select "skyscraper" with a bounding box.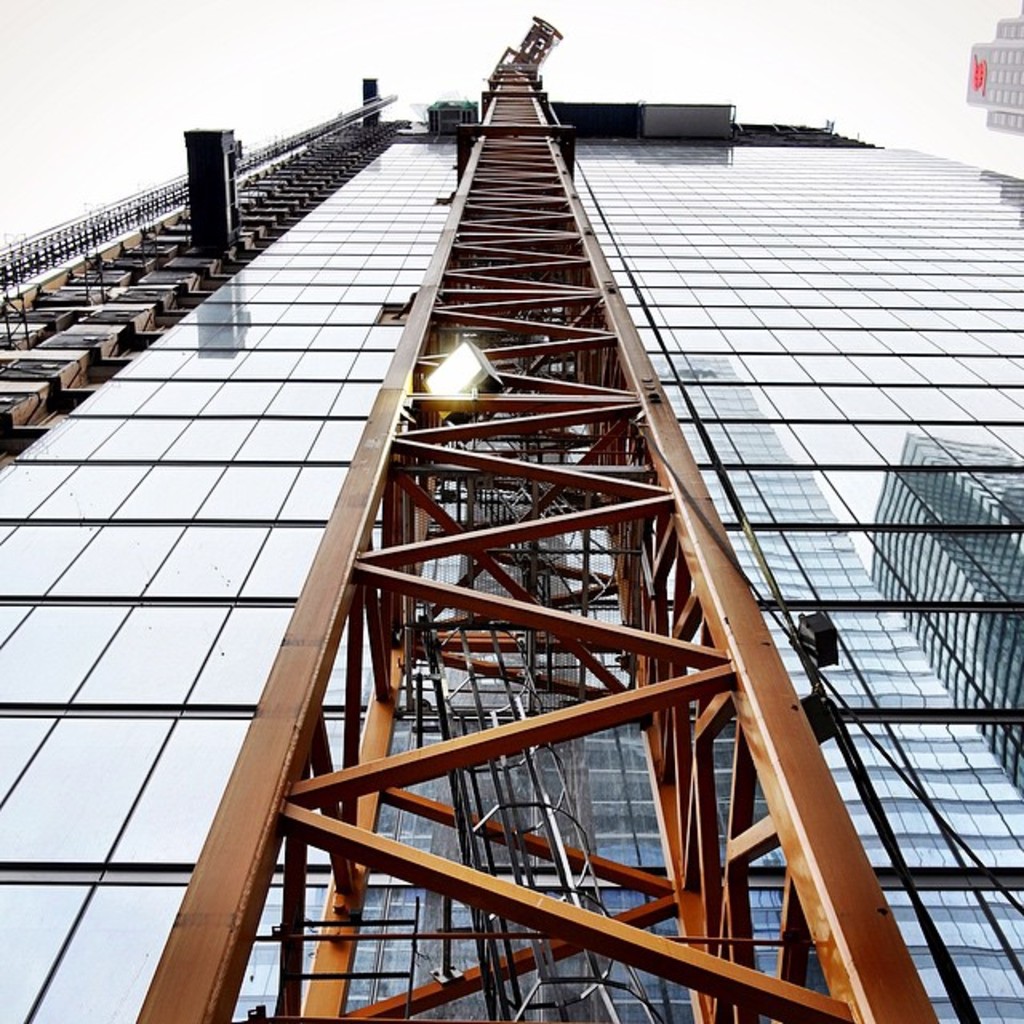
rect(66, 22, 939, 1019).
